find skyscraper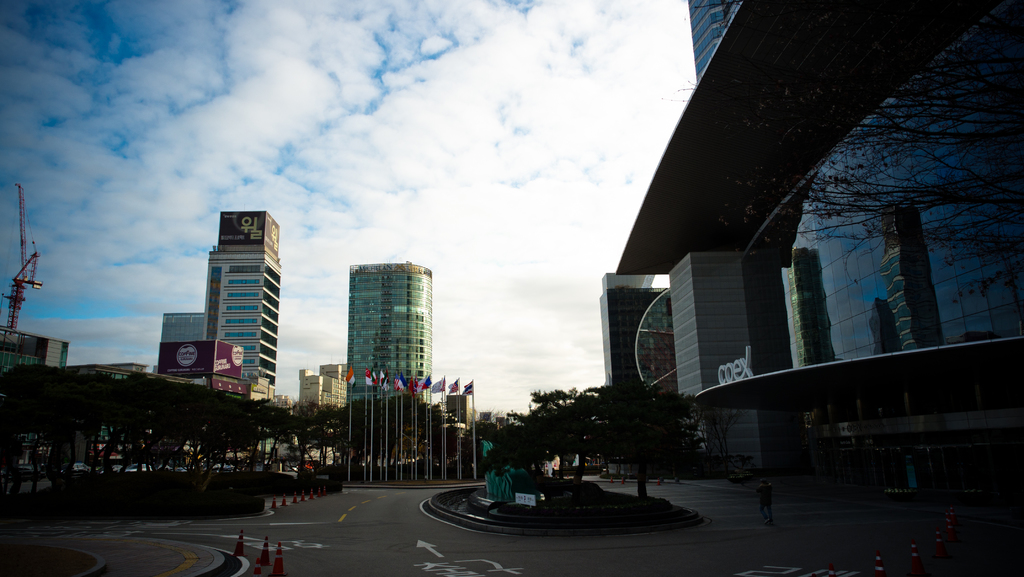
[left=177, top=200, right=287, bottom=402]
